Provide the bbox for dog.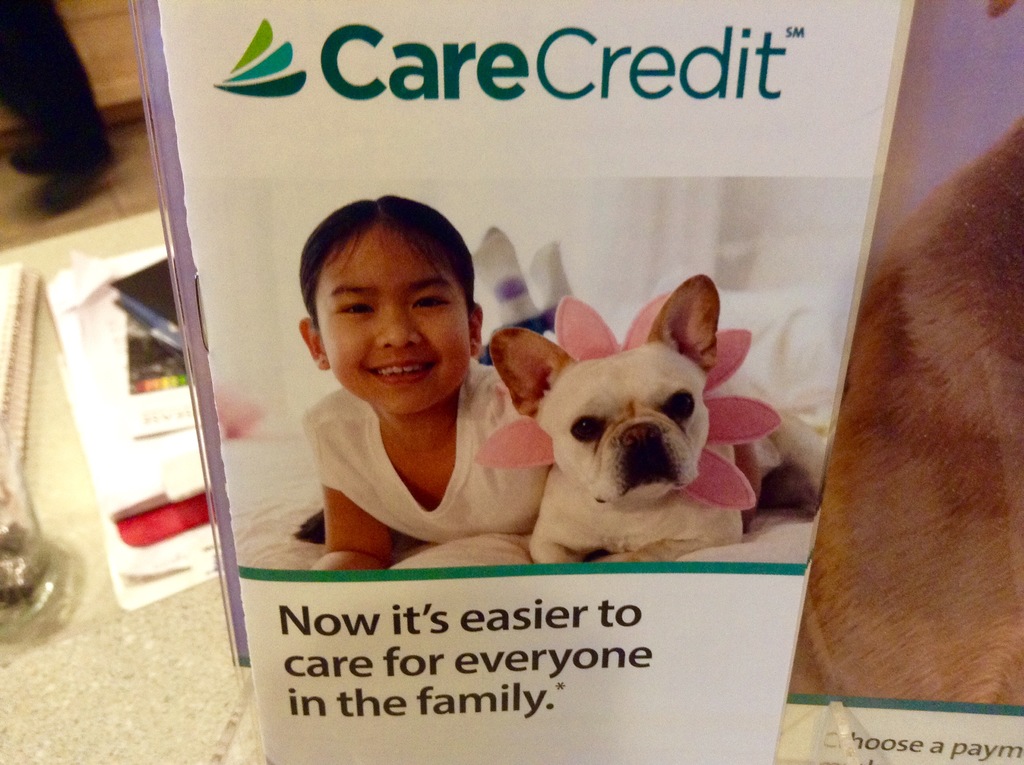
<bbox>486, 271, 830, 565</bbox>.
